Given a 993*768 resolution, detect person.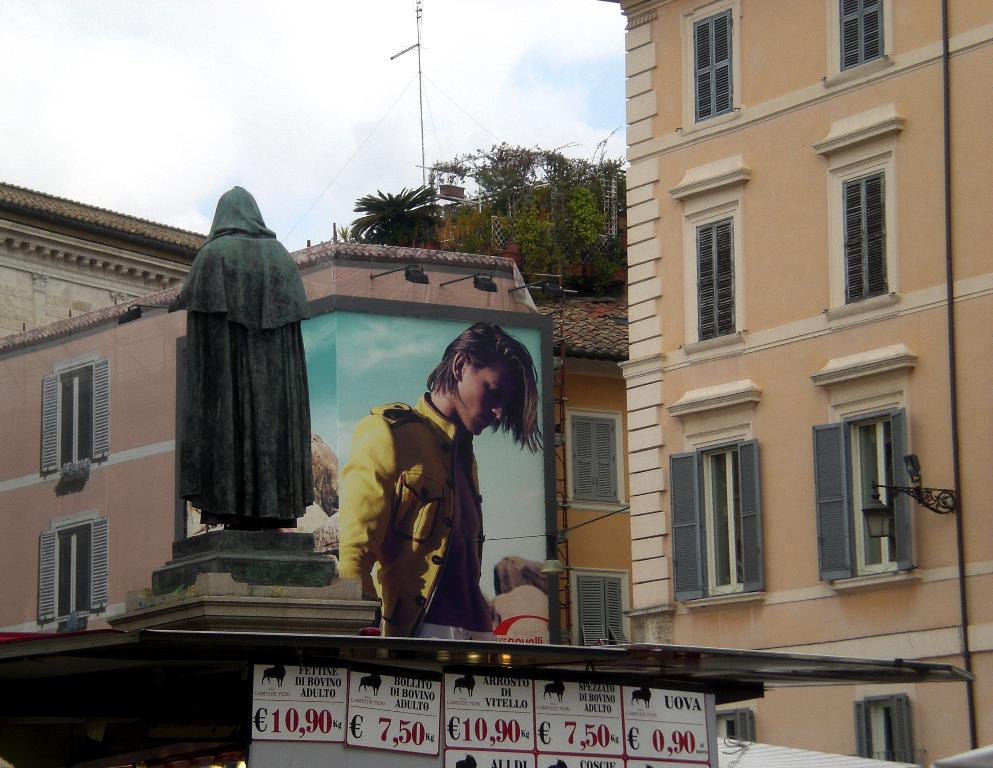
pyautogui.locateOnScreen(338, 323, 544, 641).
